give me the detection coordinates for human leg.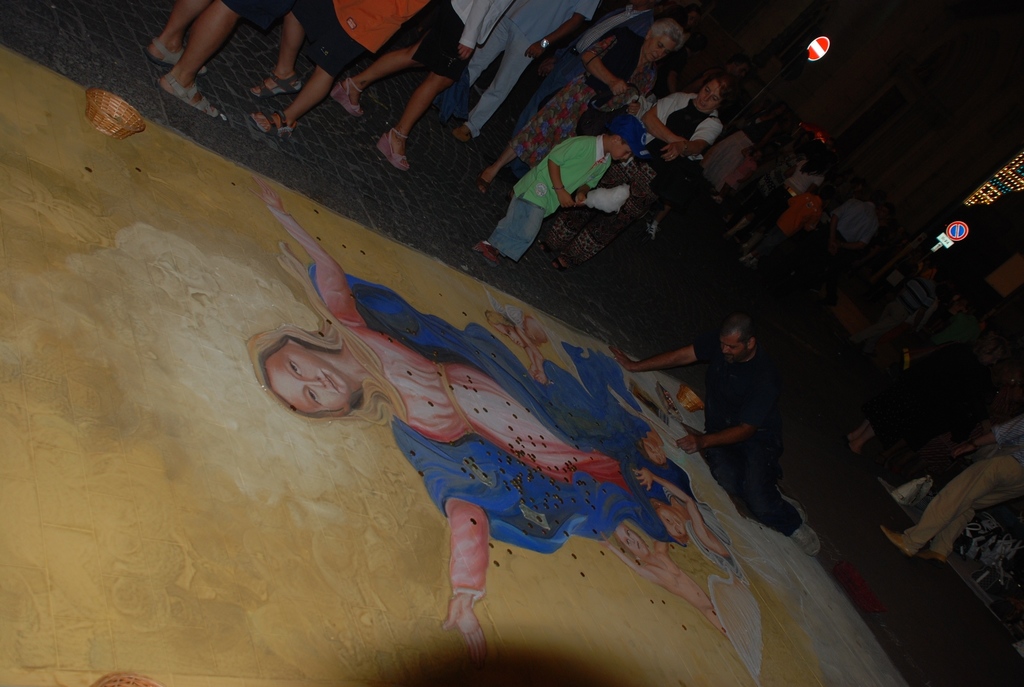
crop(881, 451, 1023, 552).
